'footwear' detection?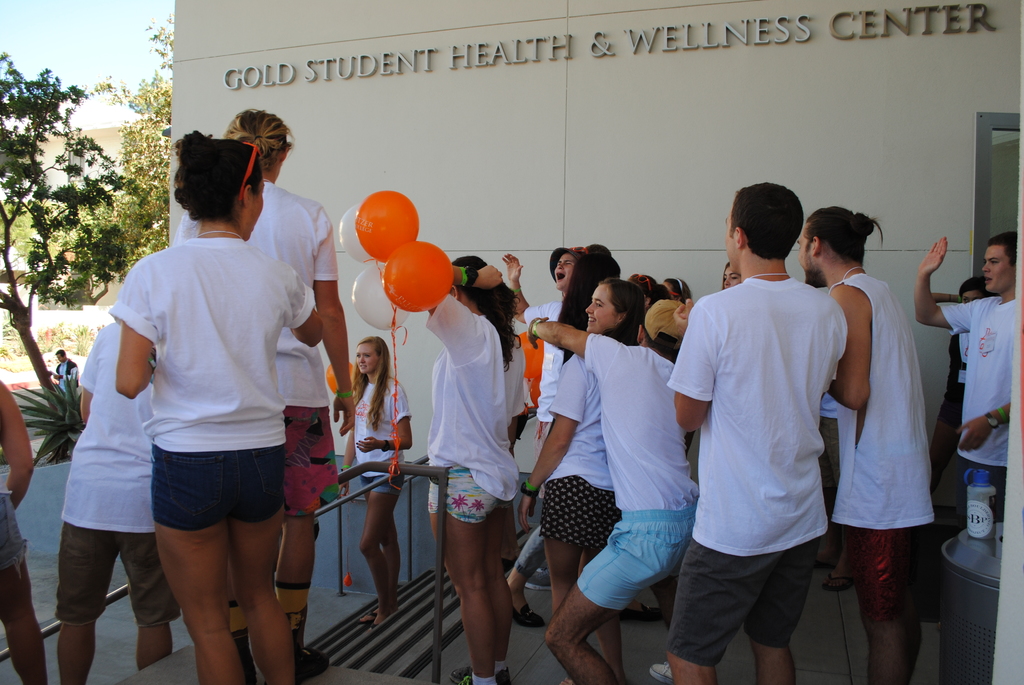
<box>648,656,675,684</box>
